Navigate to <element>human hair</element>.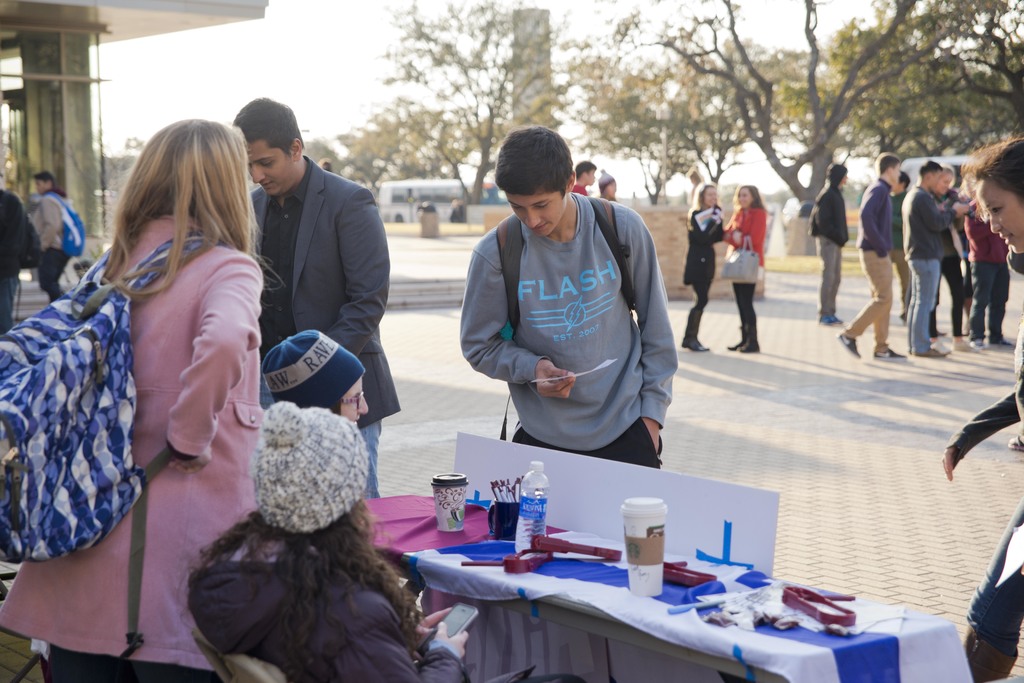
Navigation target: [x1=217, y1=501, x2=420, y2=652].
